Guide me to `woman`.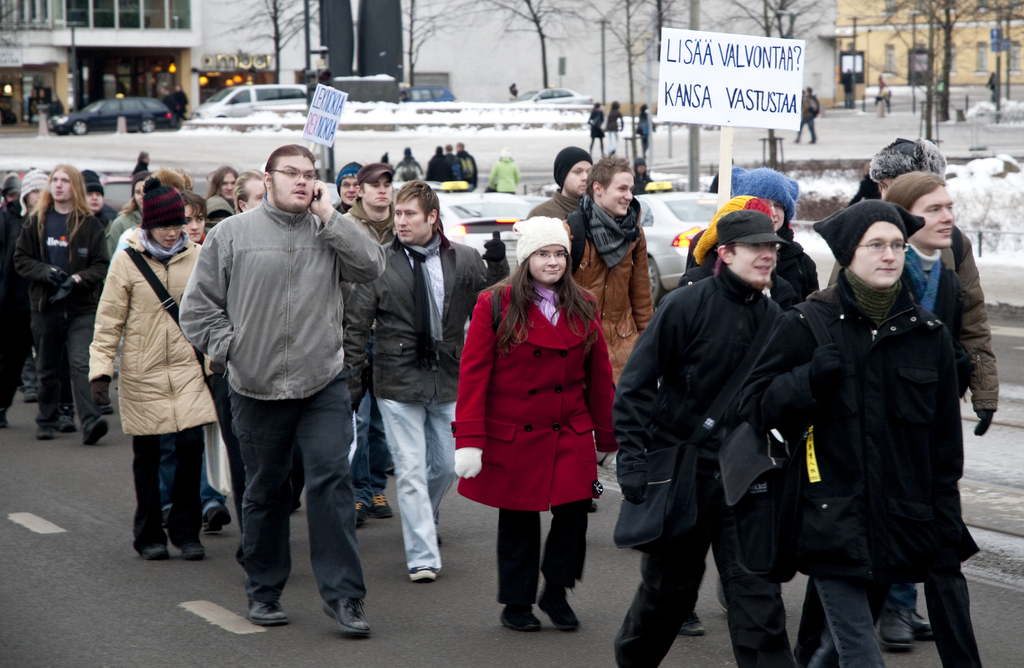
Guidance: [left=635, top=100, right=656, bottom=155].
